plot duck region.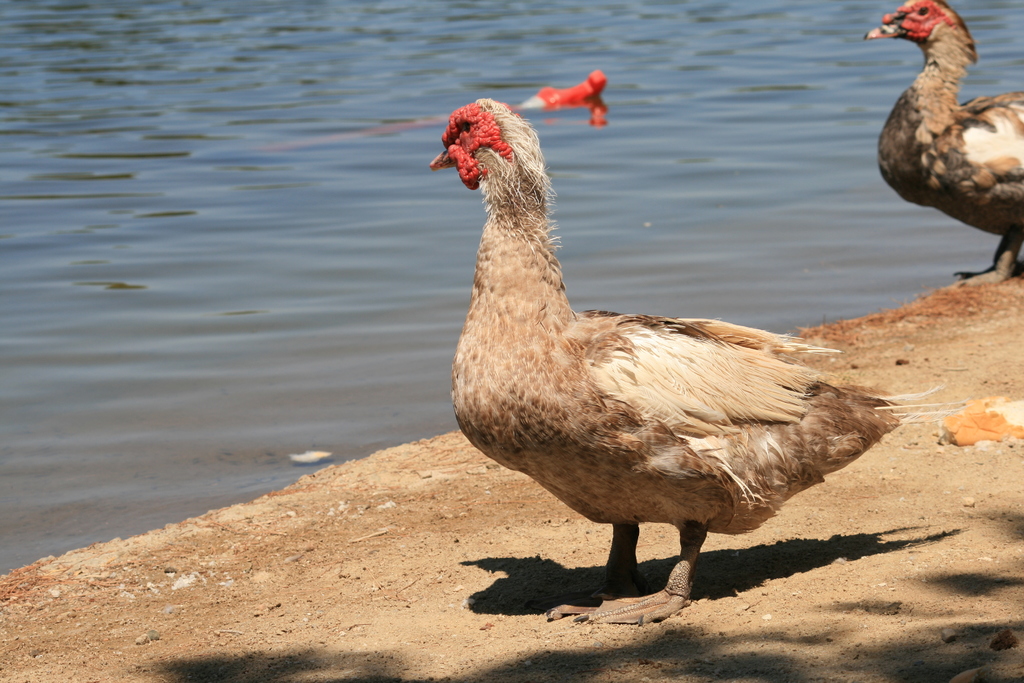
Plotted at (867,0,1023,259).
